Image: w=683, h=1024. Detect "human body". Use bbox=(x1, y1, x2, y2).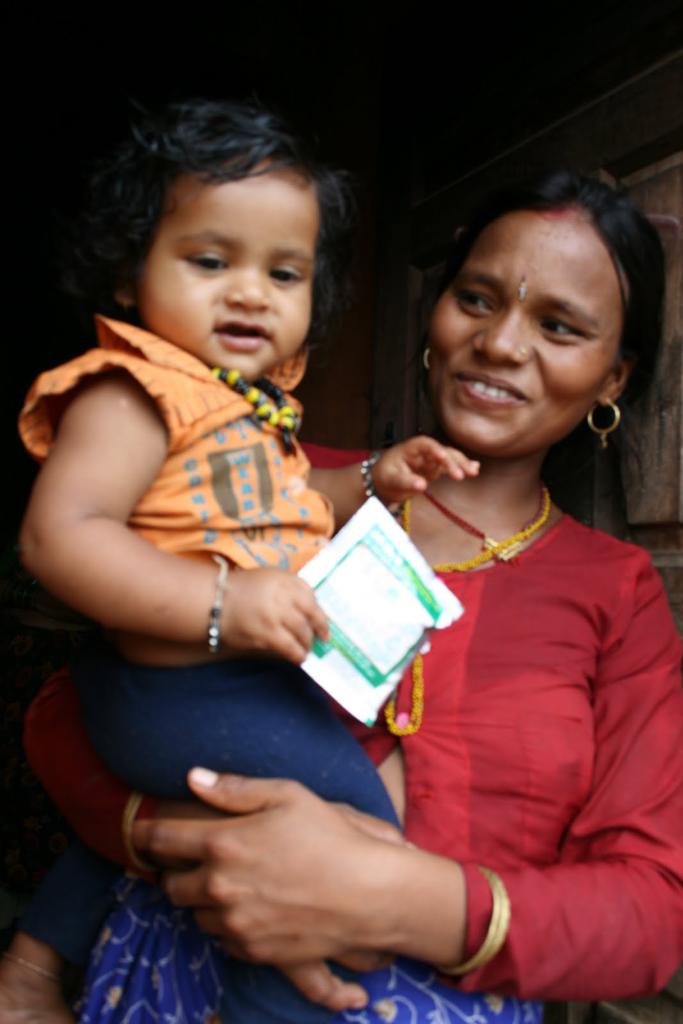
bbox=(0, 171, 682, 1018).
